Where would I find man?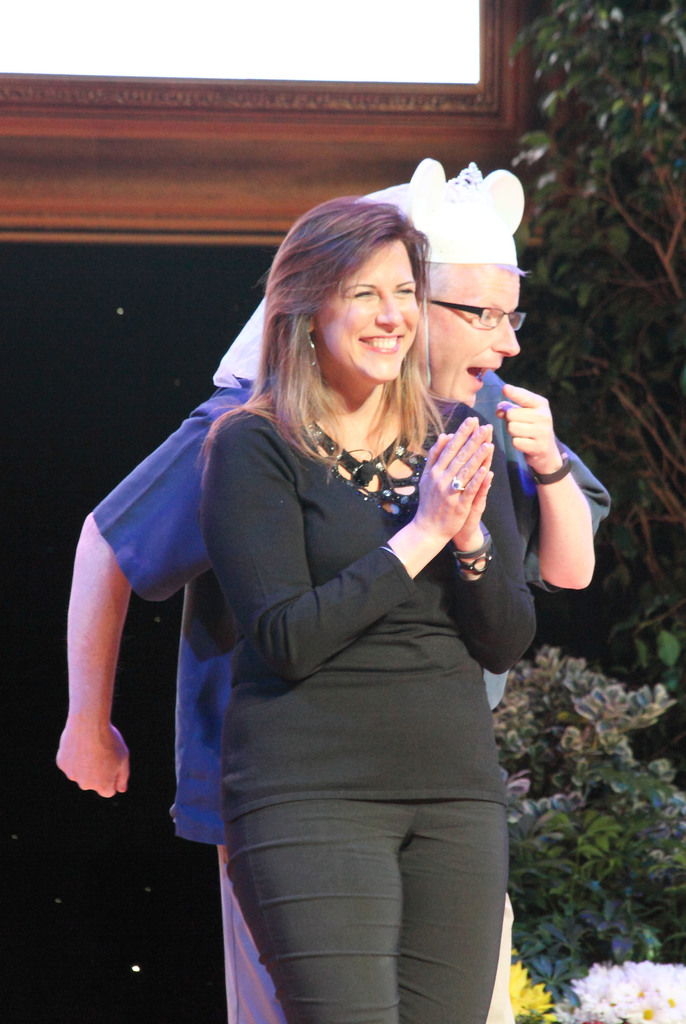
At <bbox>136, 163, 588, 984</bbox>.
